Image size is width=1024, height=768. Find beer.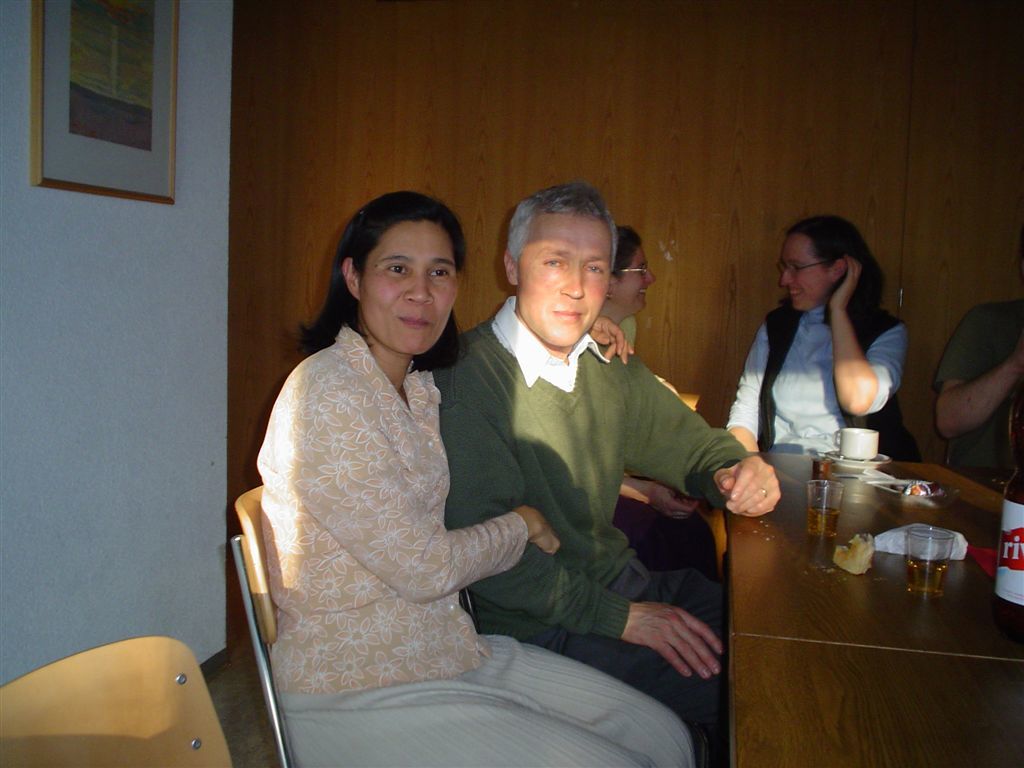
811, 446, 834, 474.
